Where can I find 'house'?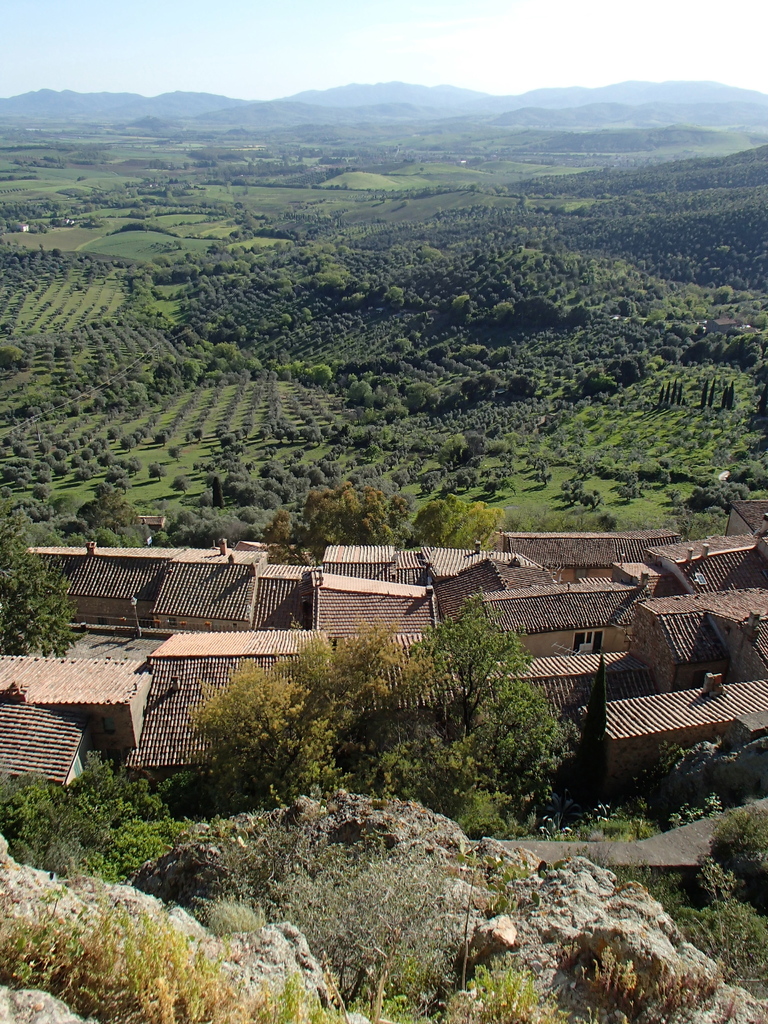
You can find it at bbox(37, 543, 172, 626).
